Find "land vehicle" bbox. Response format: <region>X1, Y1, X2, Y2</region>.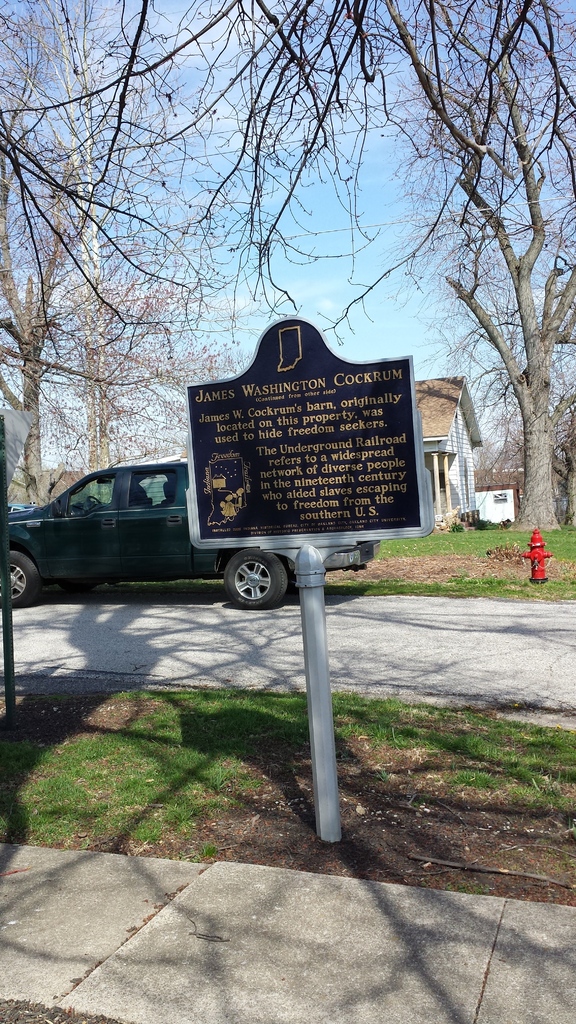
<region>7, 452, 378, 608</region>.
